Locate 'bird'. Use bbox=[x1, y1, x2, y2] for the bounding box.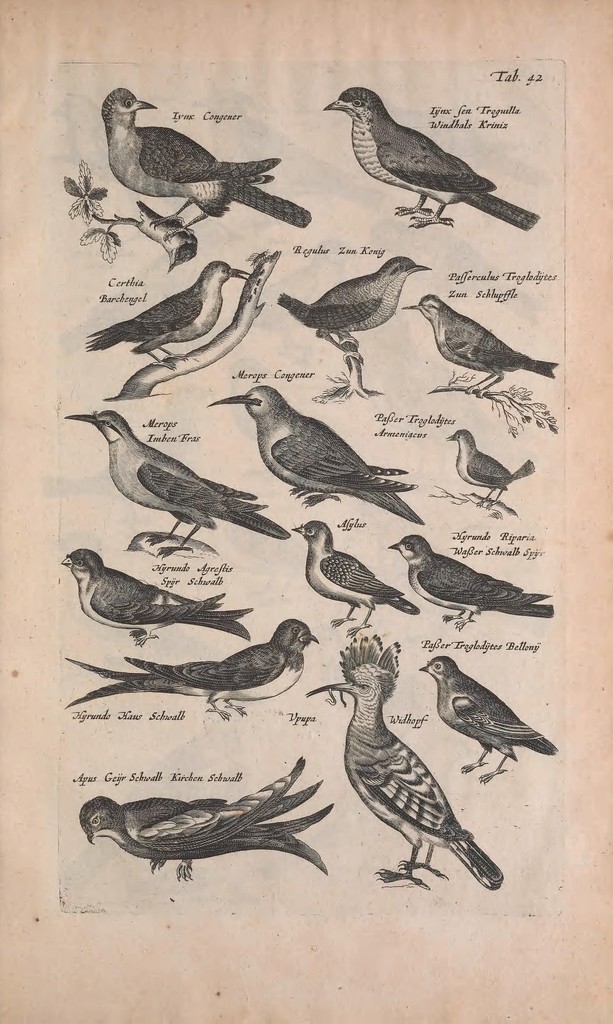
bbox=[96, 84, 312, 242].
